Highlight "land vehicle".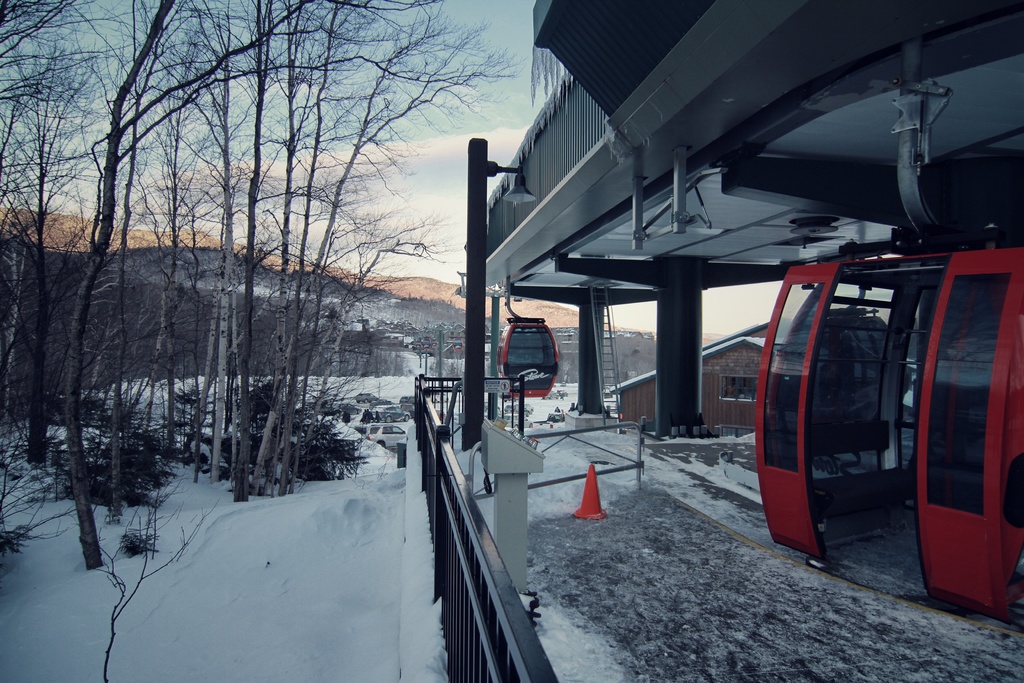
Highlighted region: x1=396 y1=400 x2=415 y2=419.
